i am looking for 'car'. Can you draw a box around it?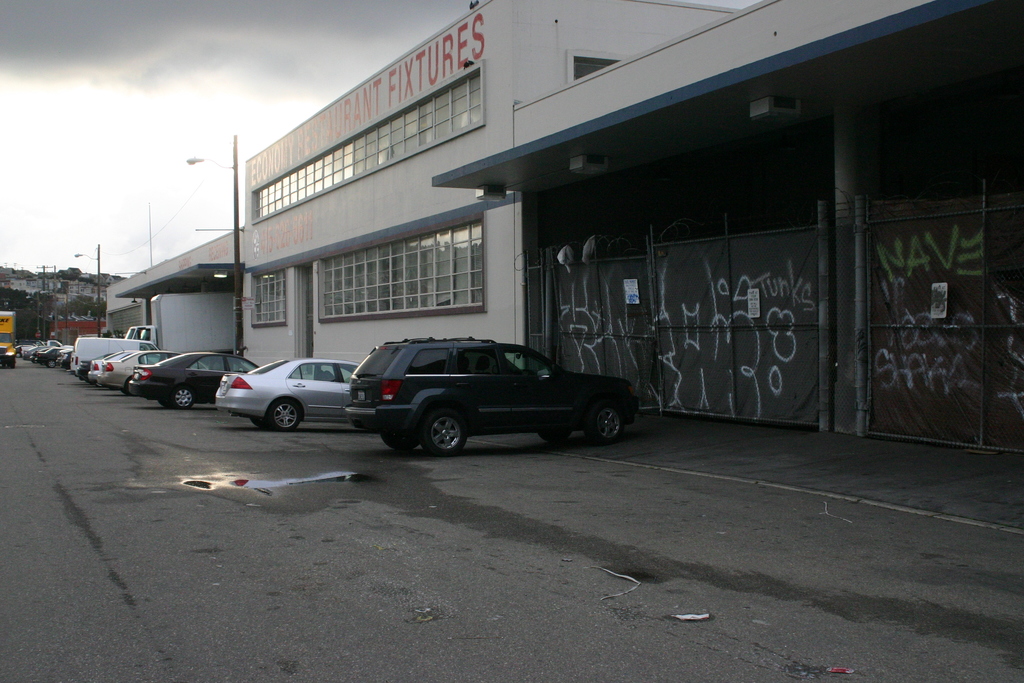
Sure, the bounding box is [115,348,256,411].
